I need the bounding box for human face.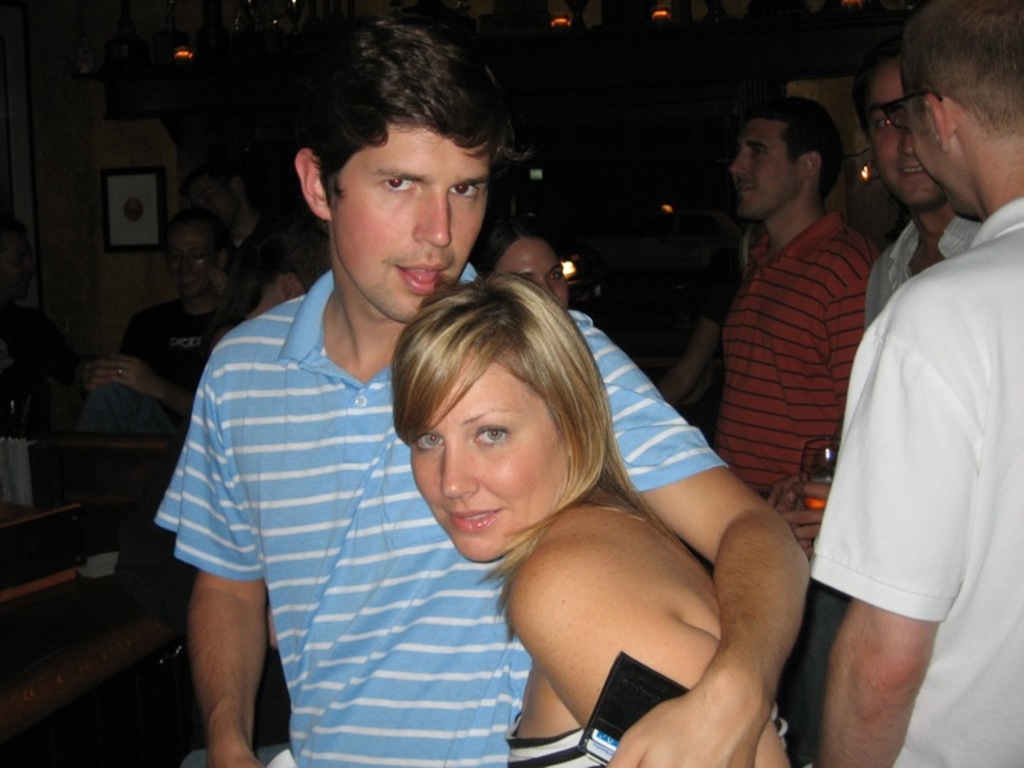
Here it is: [503,236,568,307].
